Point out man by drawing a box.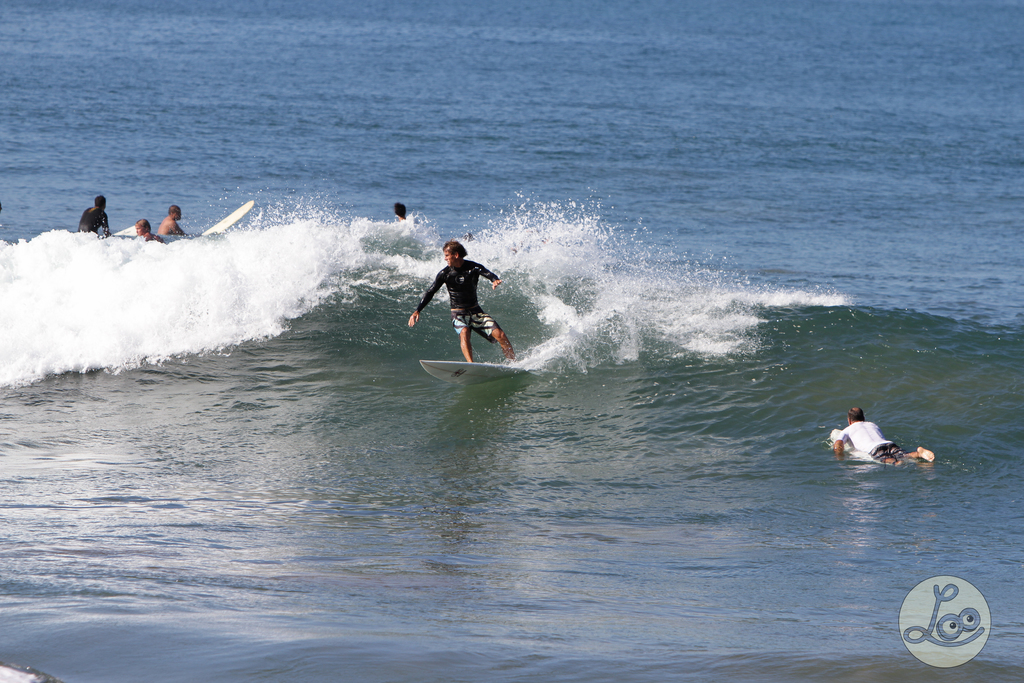
bbox=[404, 234, 508, 371].
